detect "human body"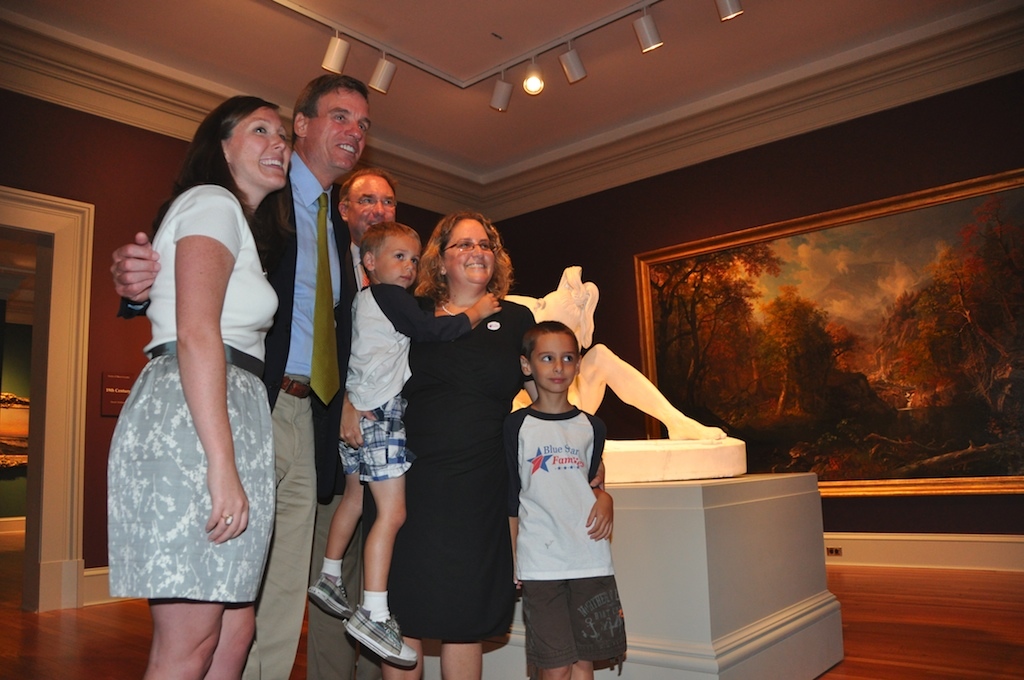
l=419, t=294, r=607, b=679
